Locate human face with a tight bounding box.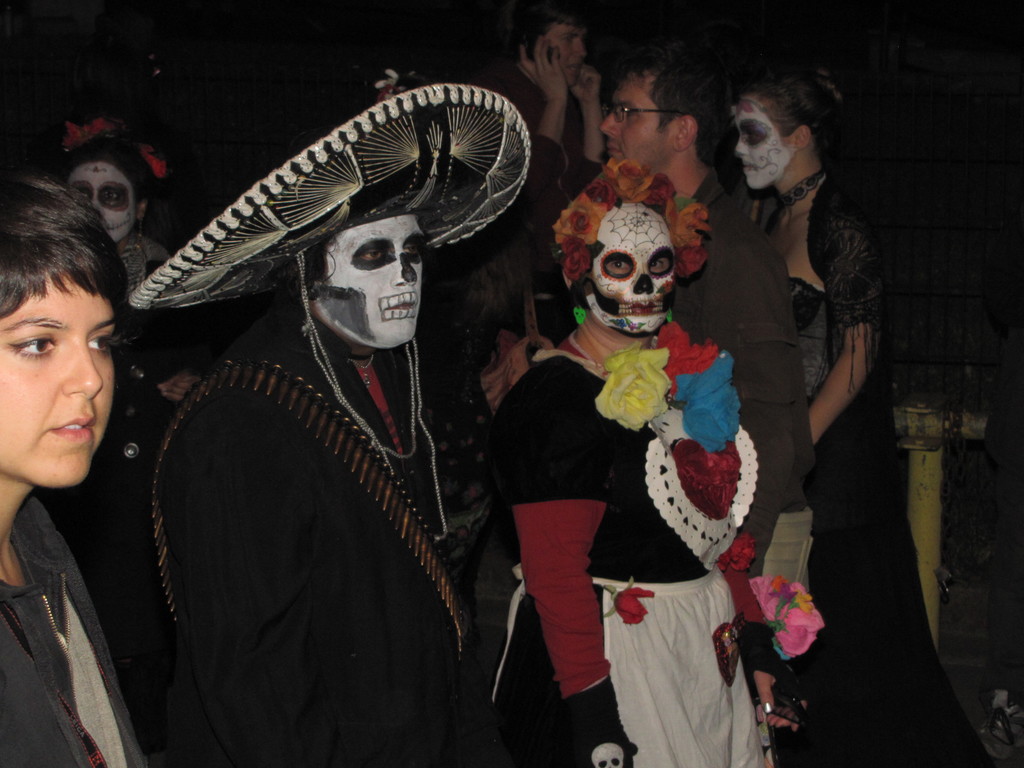
select_region(601, 77, 680, 180).
